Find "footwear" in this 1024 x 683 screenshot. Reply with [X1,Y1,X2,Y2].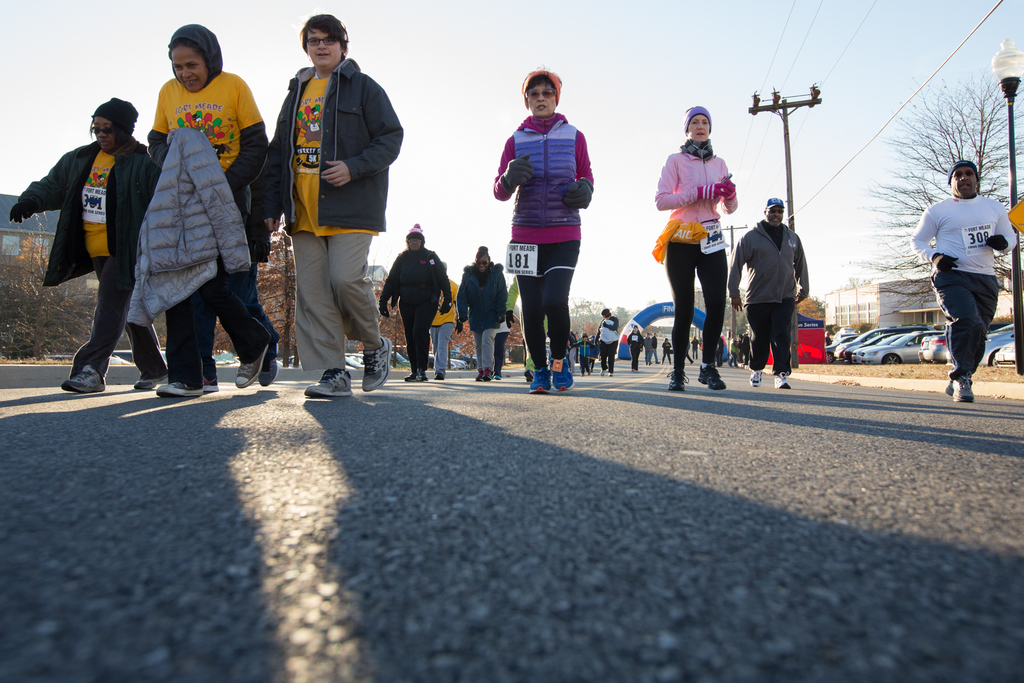
[956,370,973,402].
